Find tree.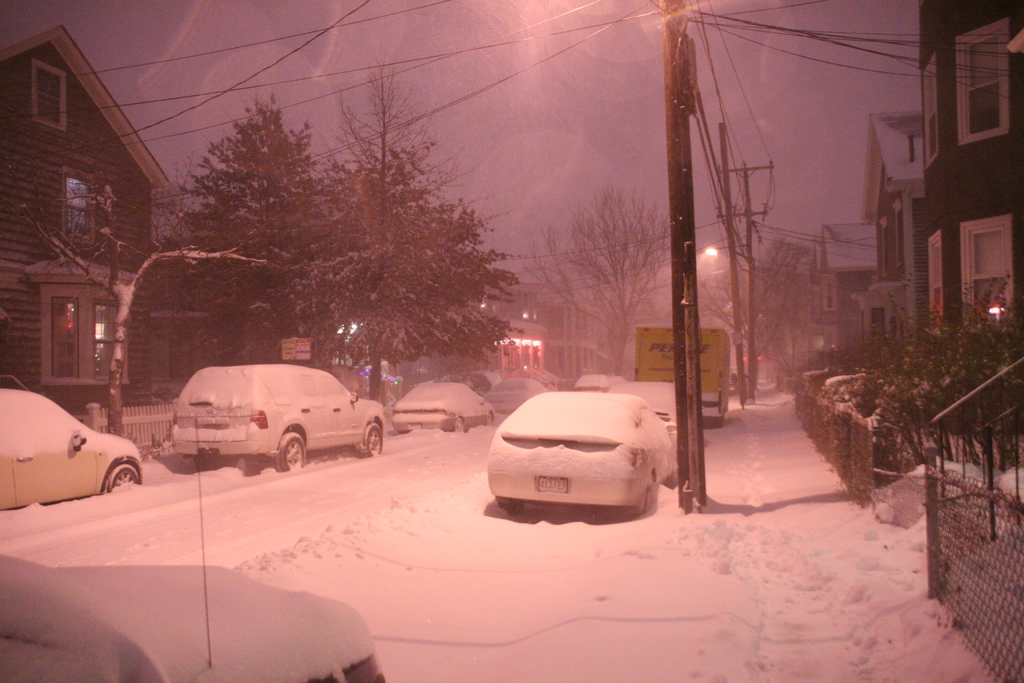
BBox(532, 179, 671, 375).
